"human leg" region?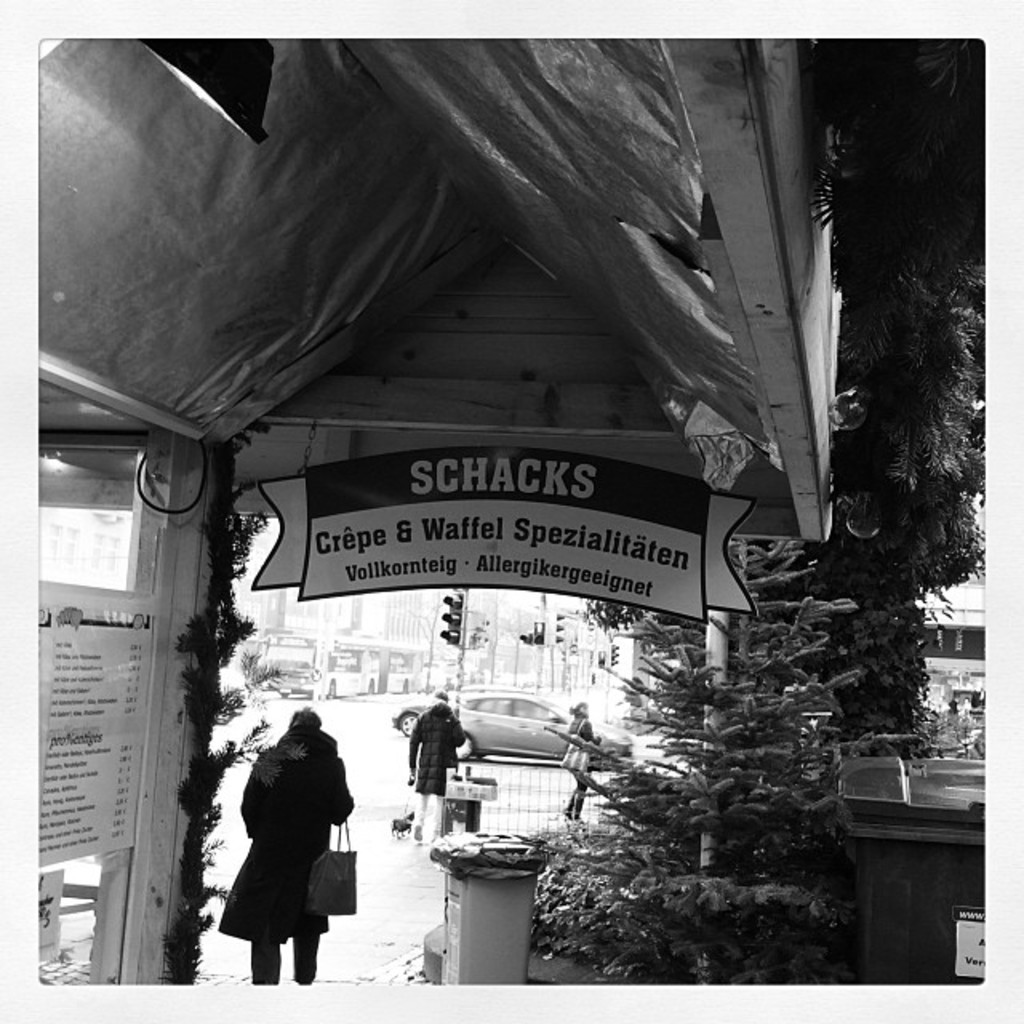
<box>293,931,318,984</box>
